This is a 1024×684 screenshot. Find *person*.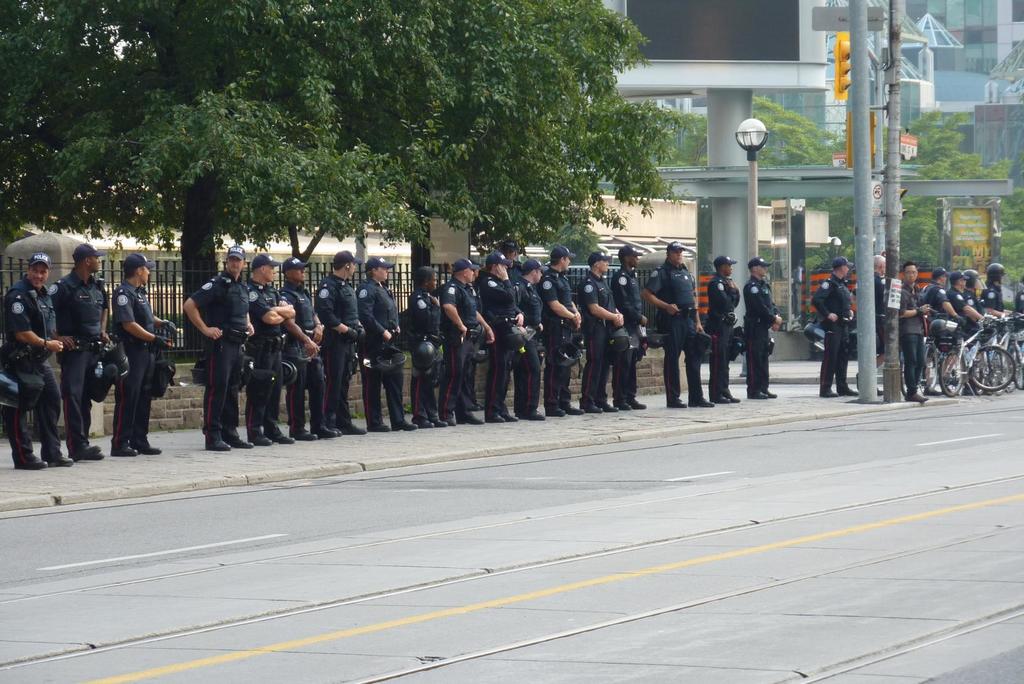
Bounding box: <bbox>919, 266, 968, 402</bbox>.
